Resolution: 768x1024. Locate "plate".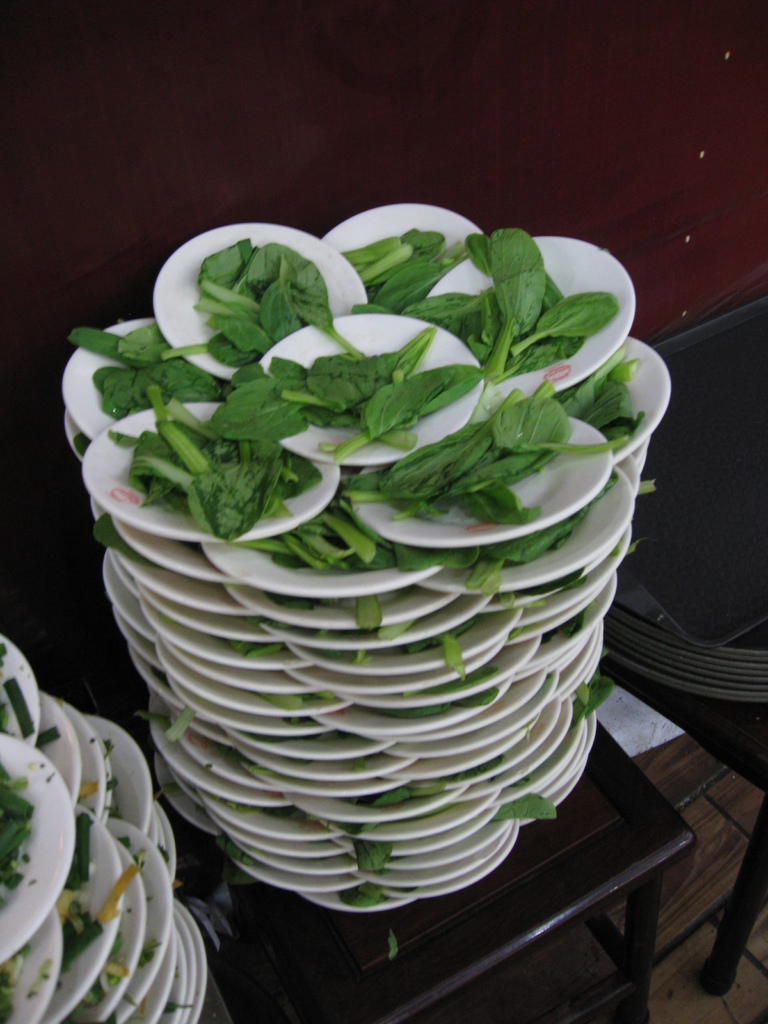
<bbox>316, 206, 480, 312</bbox>.
